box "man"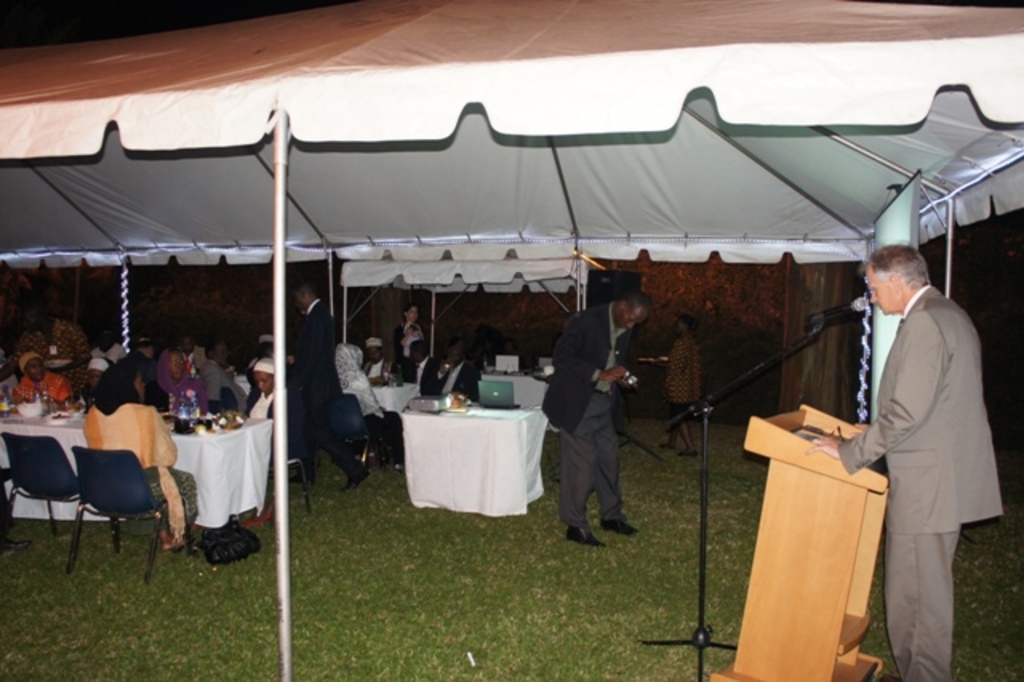
110, 330, 162, 413
